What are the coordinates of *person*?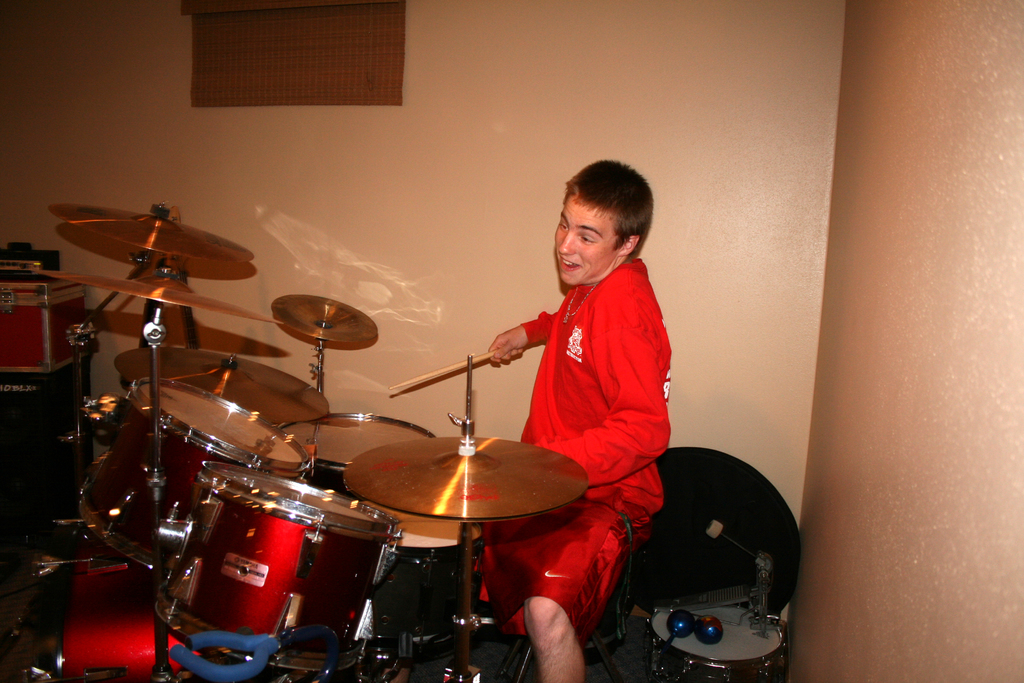
left=429, top=186, right=662, bottom=602.
